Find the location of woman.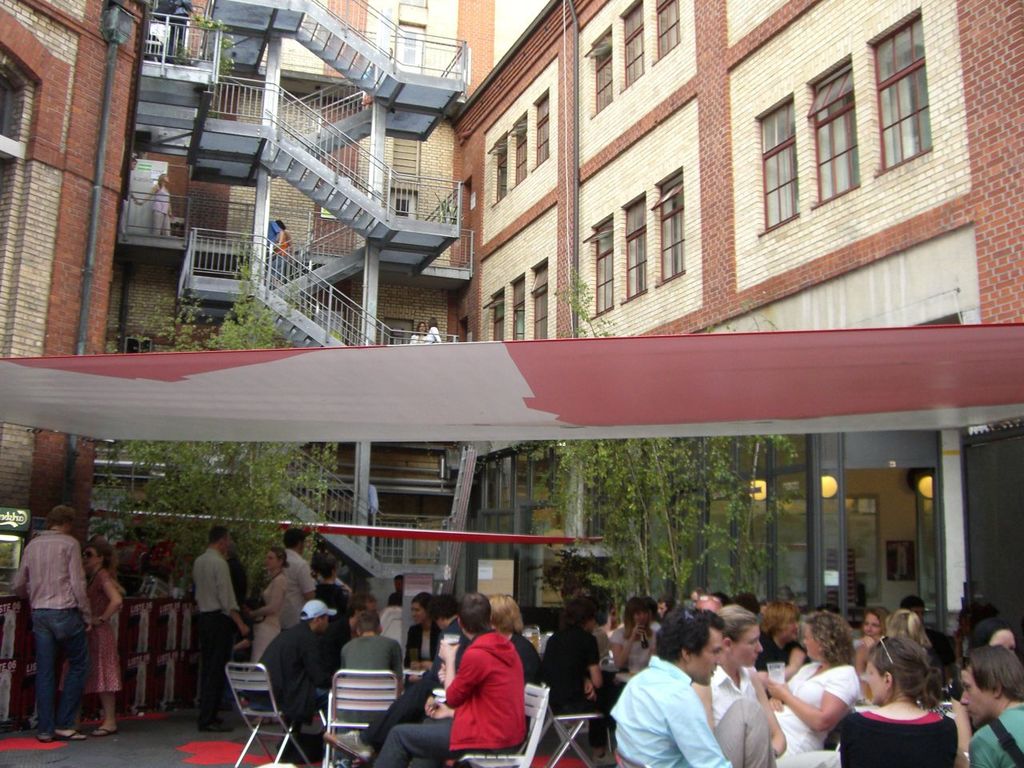
Location: {"left": 823, "top": 639, "right": 958, "bottom": 767}.
